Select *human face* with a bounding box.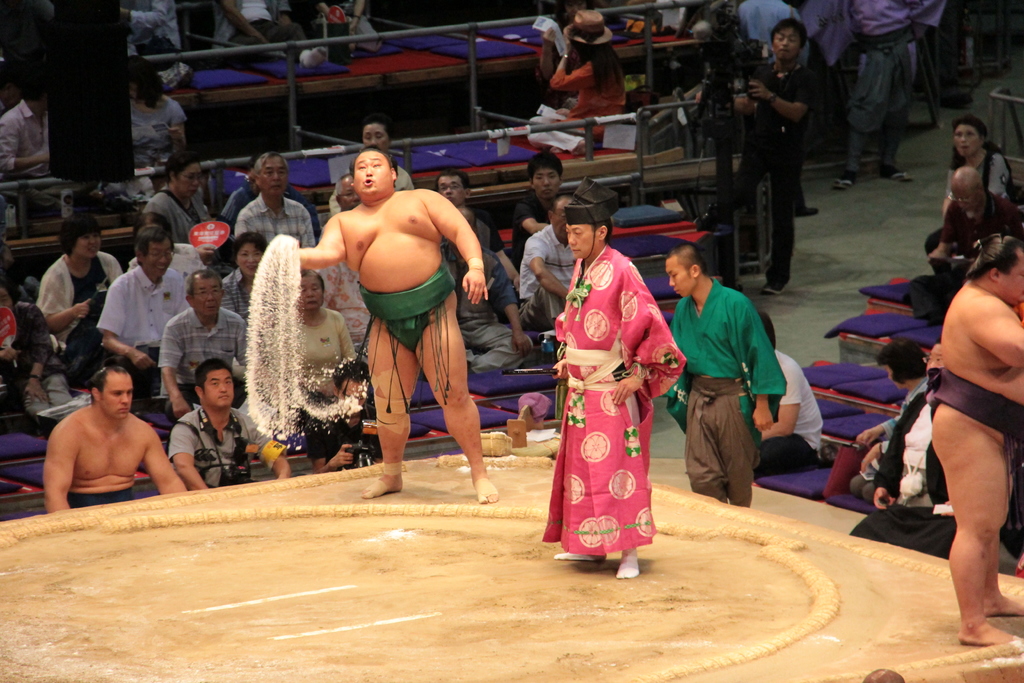
{"x1": 564, "y1": 224, "x2": 593, "y2": 258}.
